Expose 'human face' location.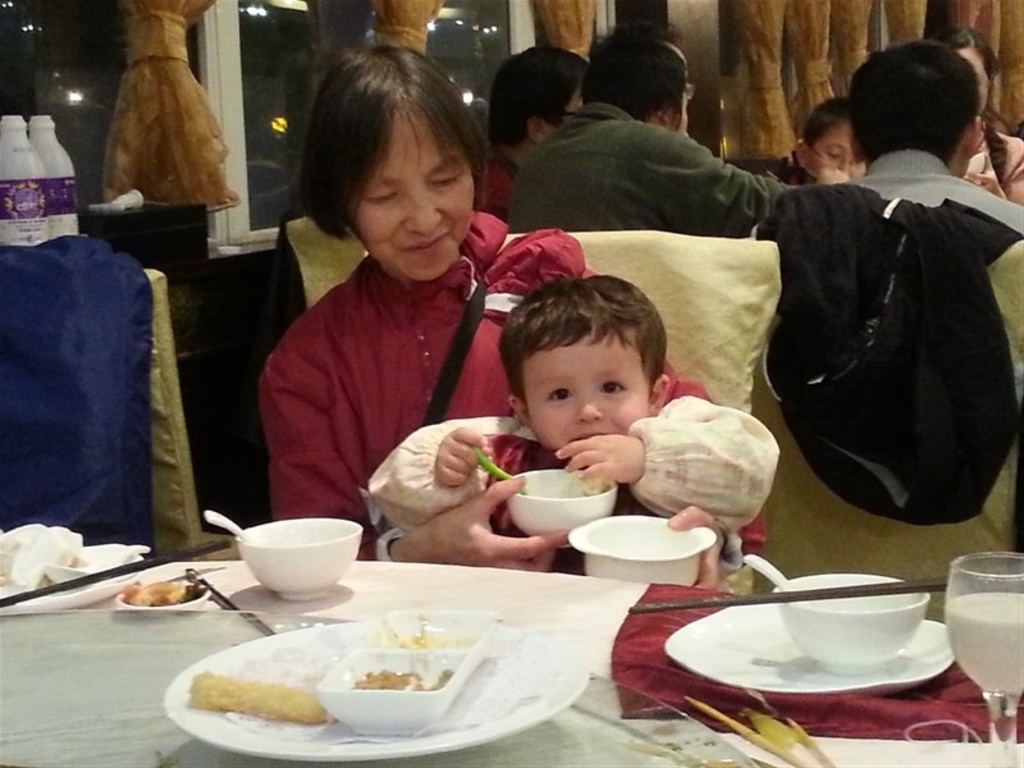
Exposed at rect(521, 338, 652, 448).
